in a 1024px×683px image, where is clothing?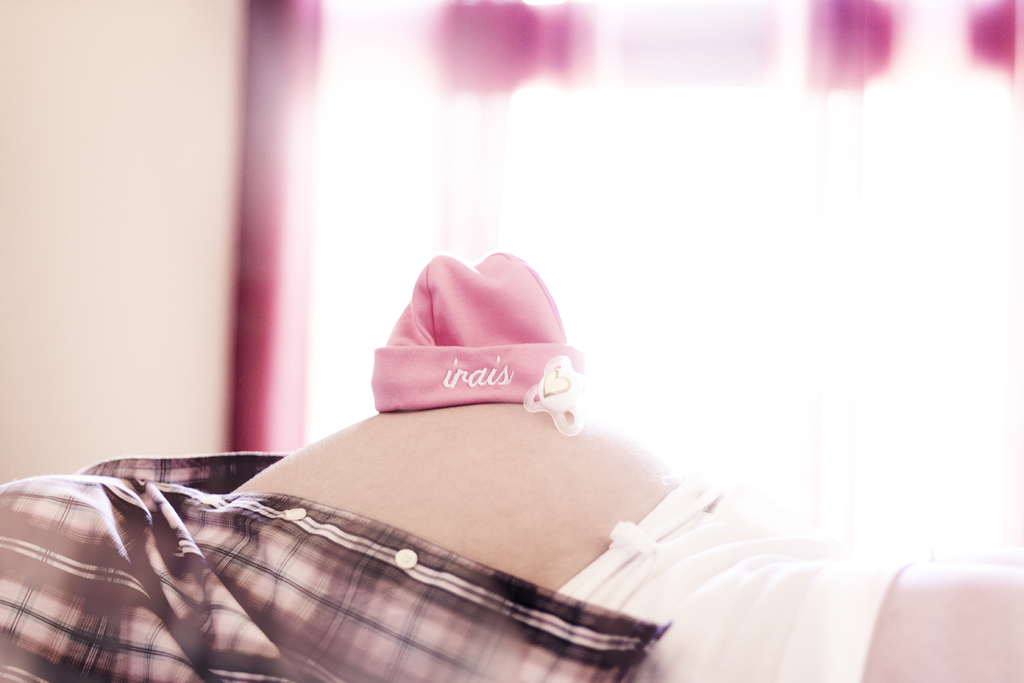
bbox=[0, 452, 931, 682].
